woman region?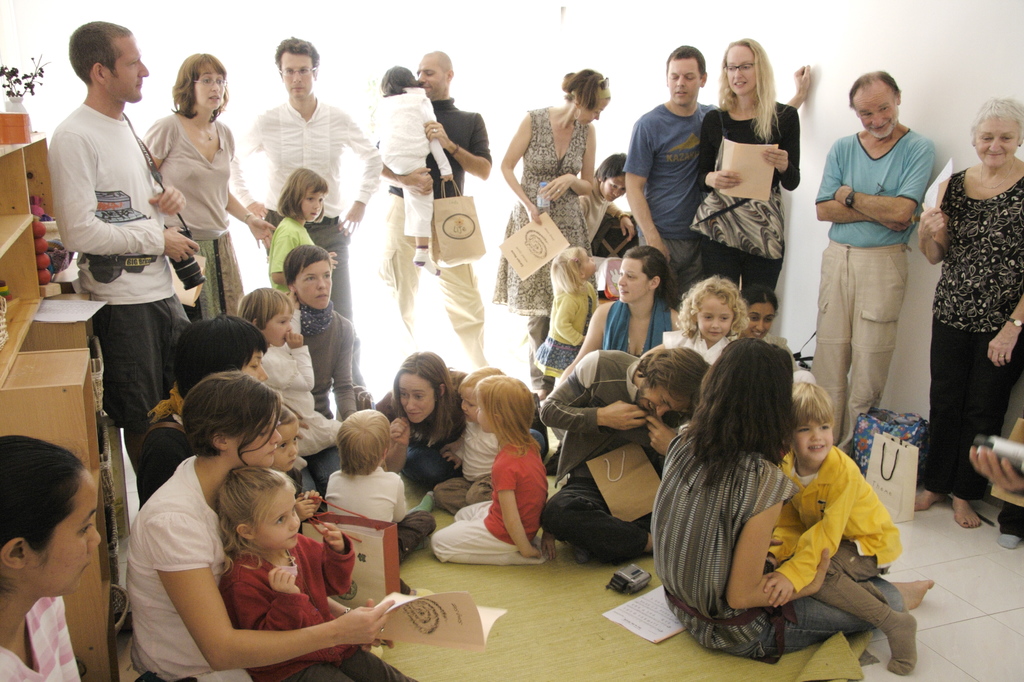
[left=141, top=48, right=273, bottom=321]
